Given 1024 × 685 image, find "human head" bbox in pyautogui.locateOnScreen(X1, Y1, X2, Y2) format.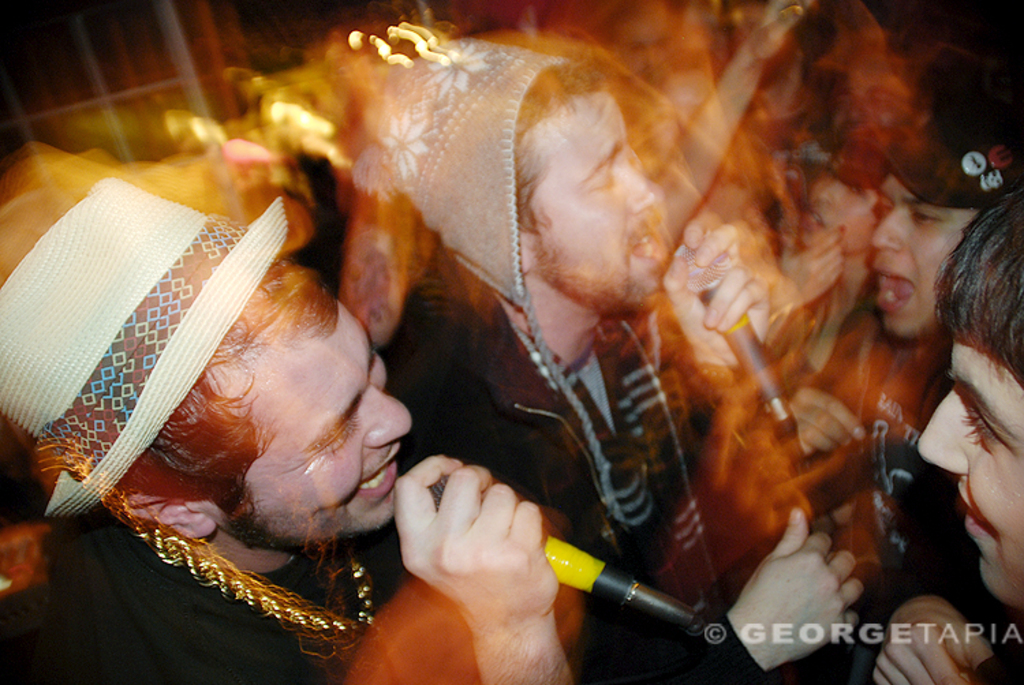
pyautogui.locateOnScreen(122, 266, 416, 555).
